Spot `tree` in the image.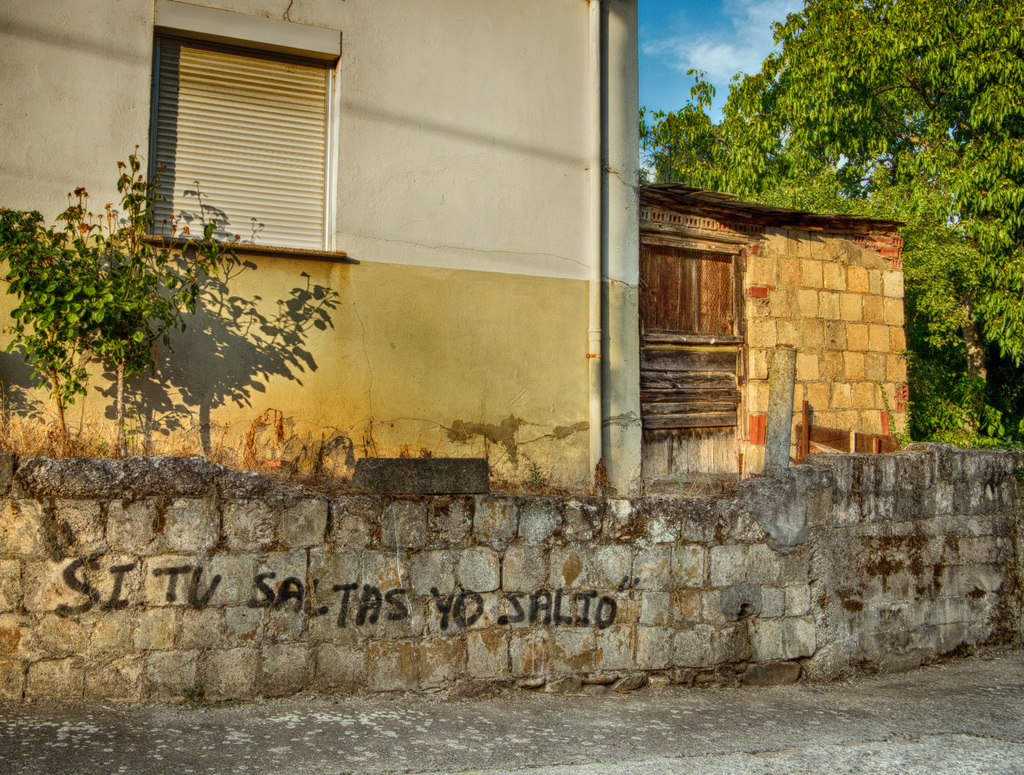
`tree` found at 637/0/1023/455.
